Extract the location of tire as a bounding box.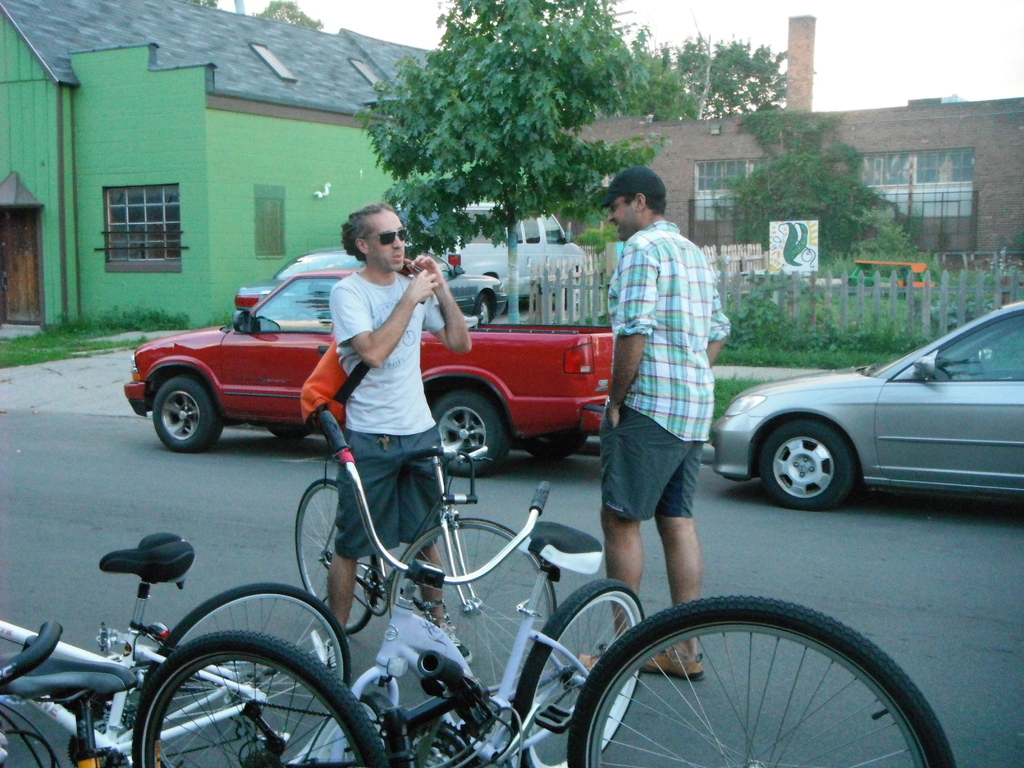
[left=430, top=392, right=506, bottom=476].
